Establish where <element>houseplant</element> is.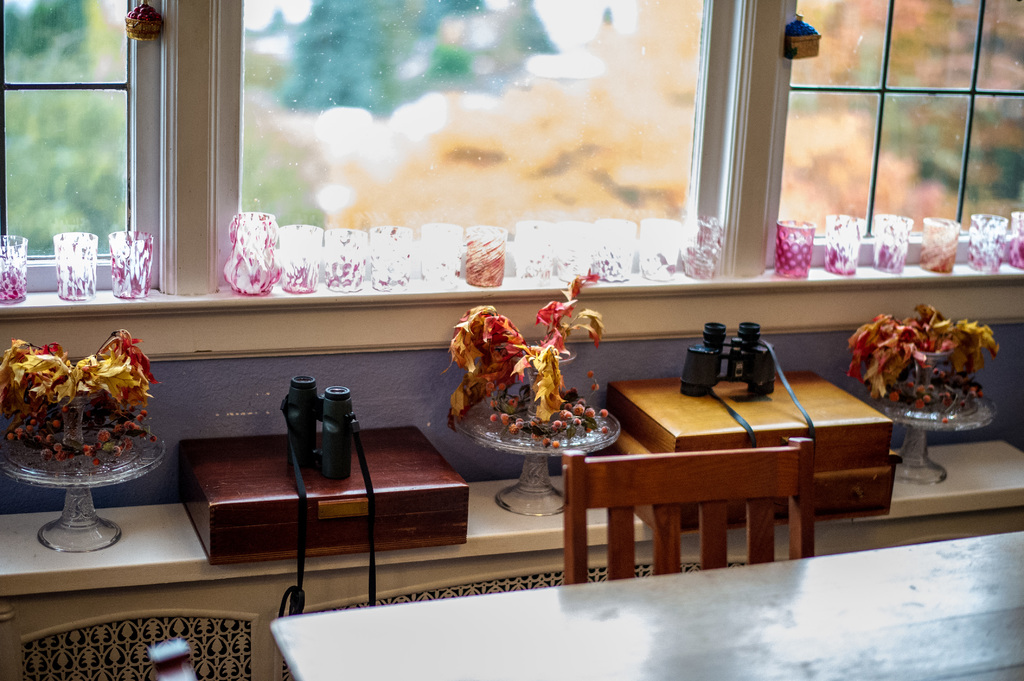
Established at [13, 327, 184, 559].
